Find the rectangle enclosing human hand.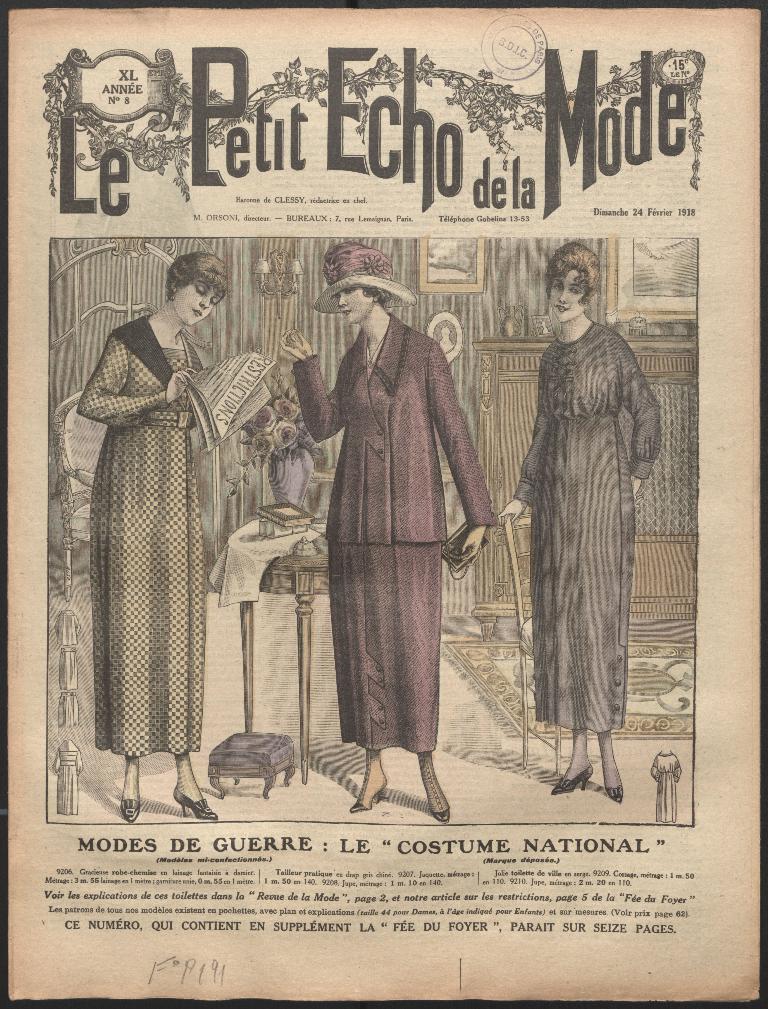
bbox(630, 474, 644, 494).
